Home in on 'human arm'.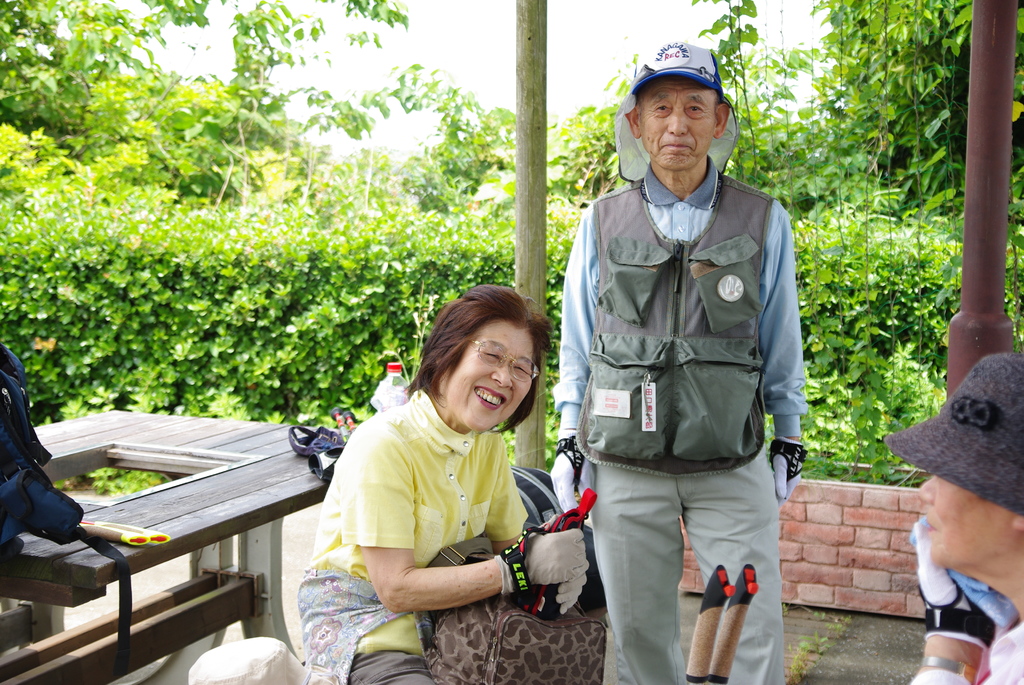
Homed in at <region>556, 198, 593, 510</region>.
